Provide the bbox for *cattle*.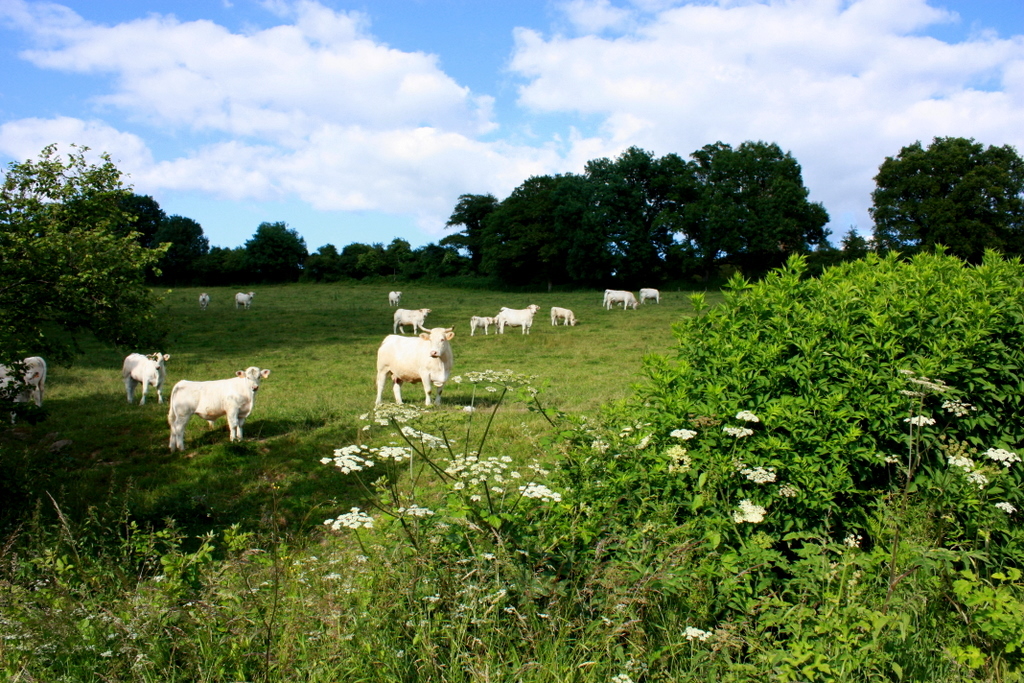
<bbox>235, 290, 256, 308</bbox>.
